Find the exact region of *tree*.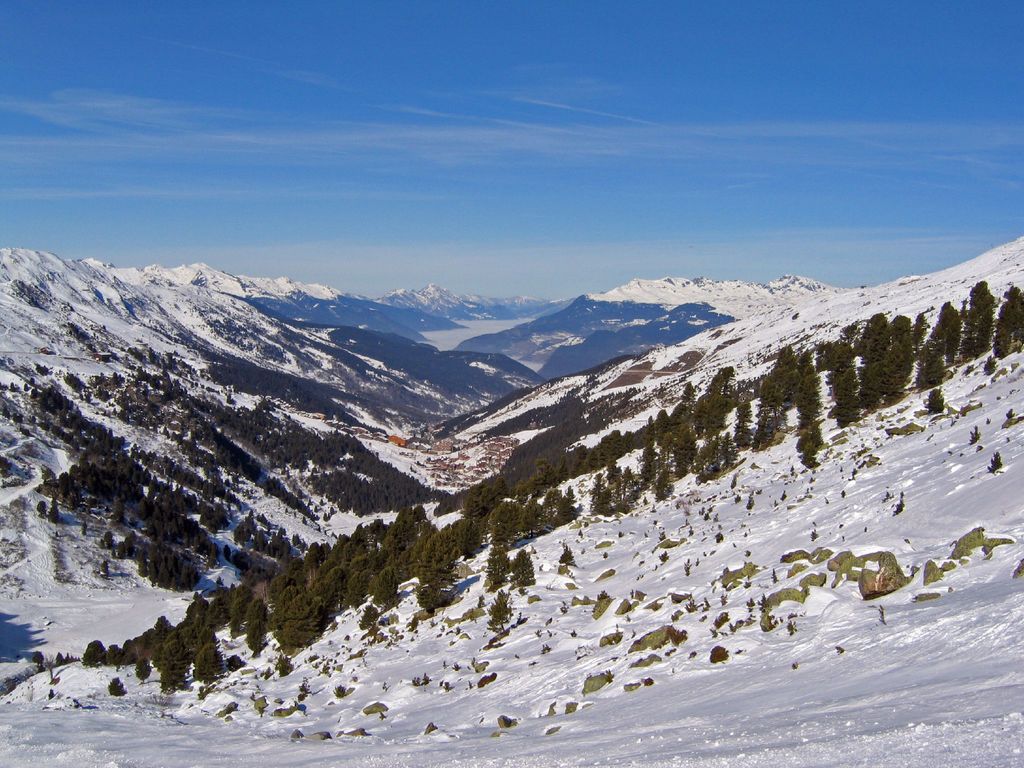
Exact region: BBox(79, 632, 108, 671).
